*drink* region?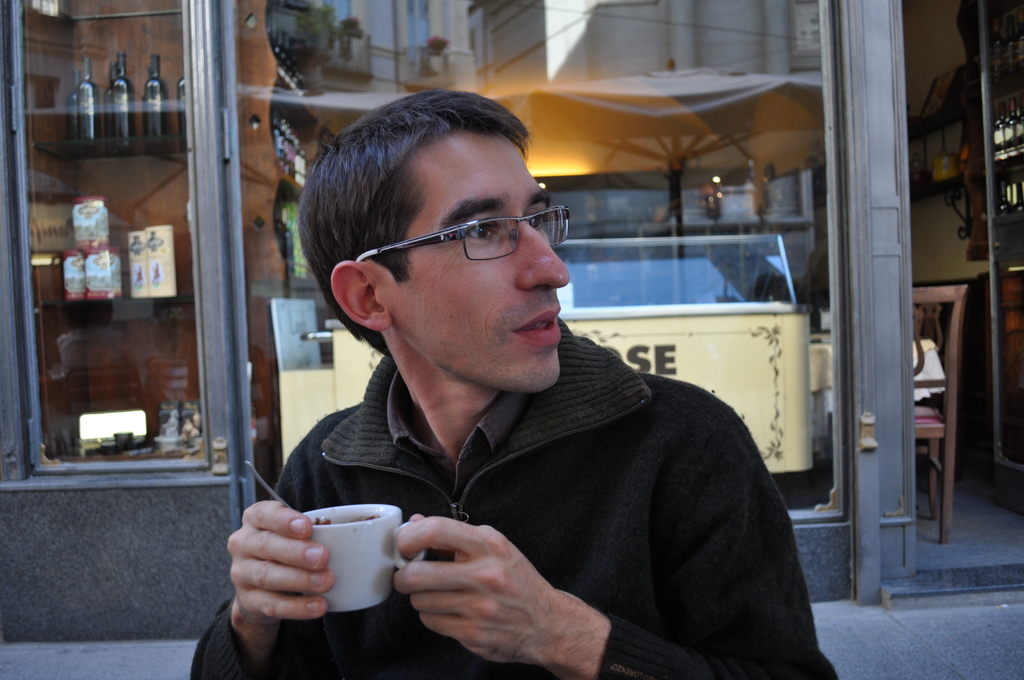
<bbox>287, 511, 416, 606</bbox>
